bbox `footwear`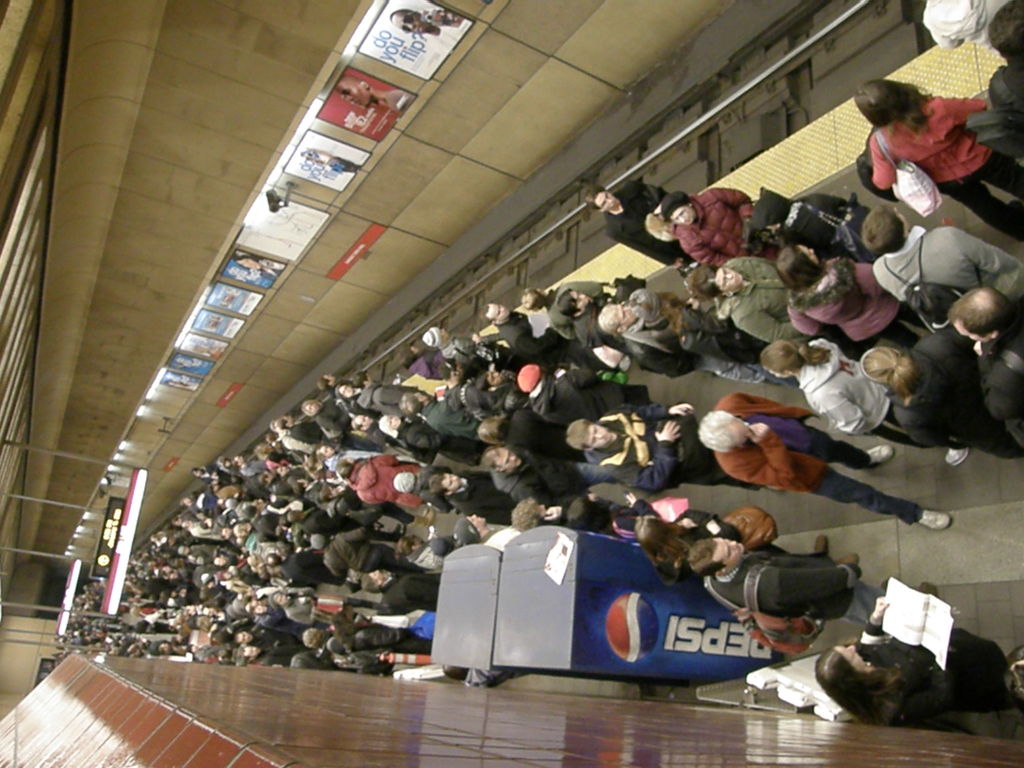
[806,528,825,553]
